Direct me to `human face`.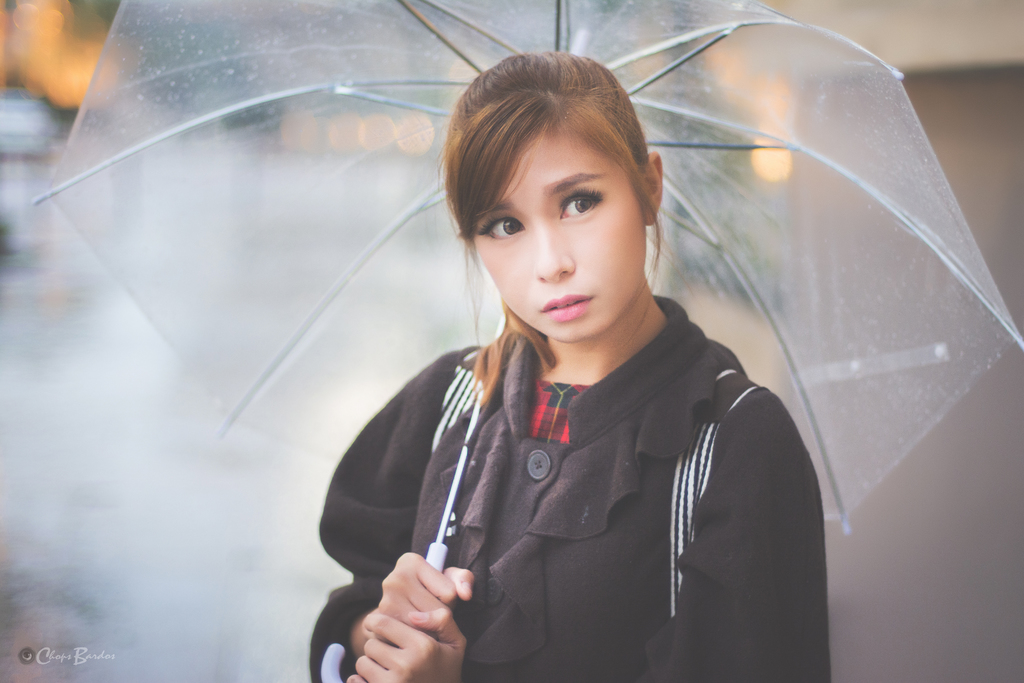
Direction: <bbox>474, 137, 645, 342</bbox>.
